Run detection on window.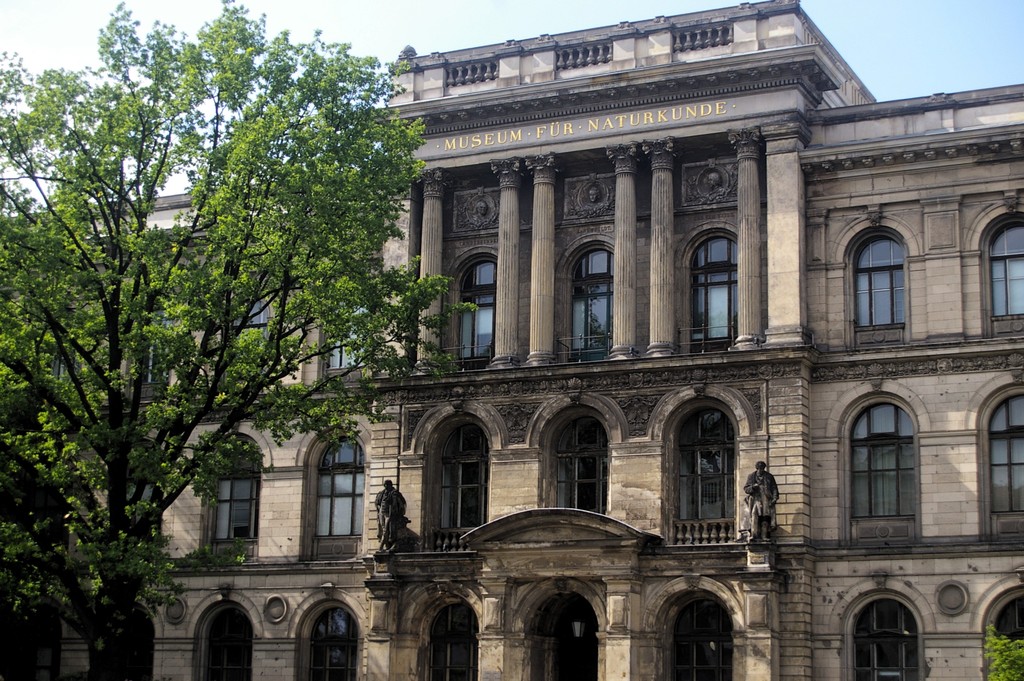
Result: {"x1": 401, "y1": 397, "x2": 505, "y2": 550}.
